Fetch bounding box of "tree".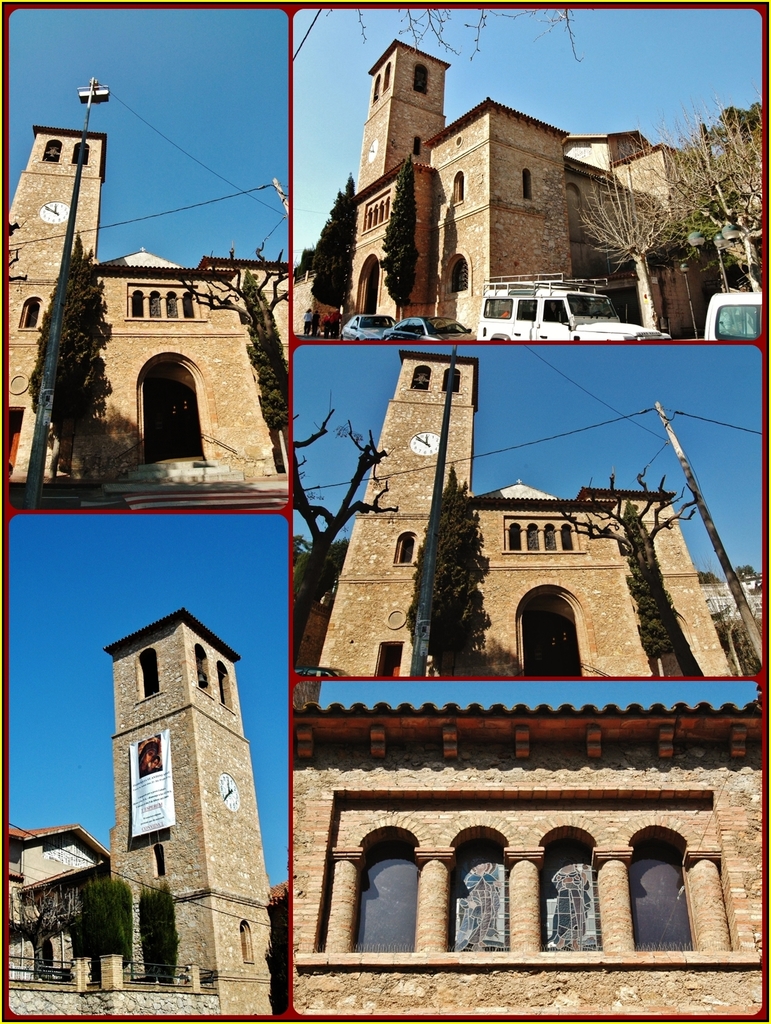
Bbox: 705:554:765:680.
